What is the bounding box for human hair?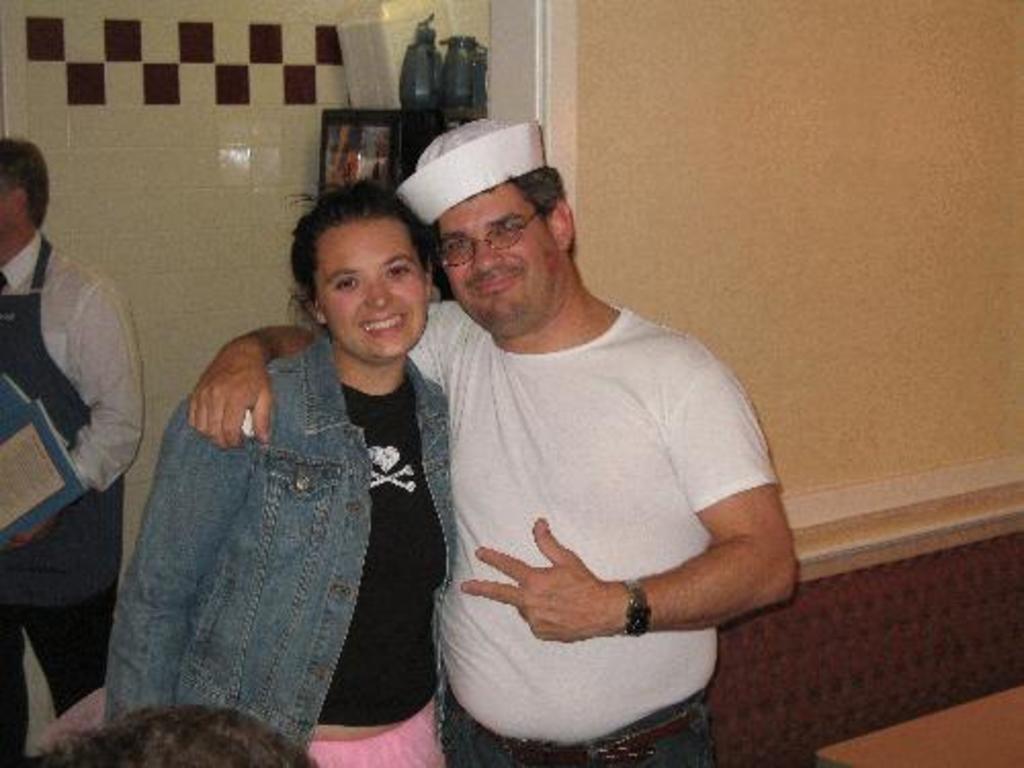
box(289, 184, 418, 270).
